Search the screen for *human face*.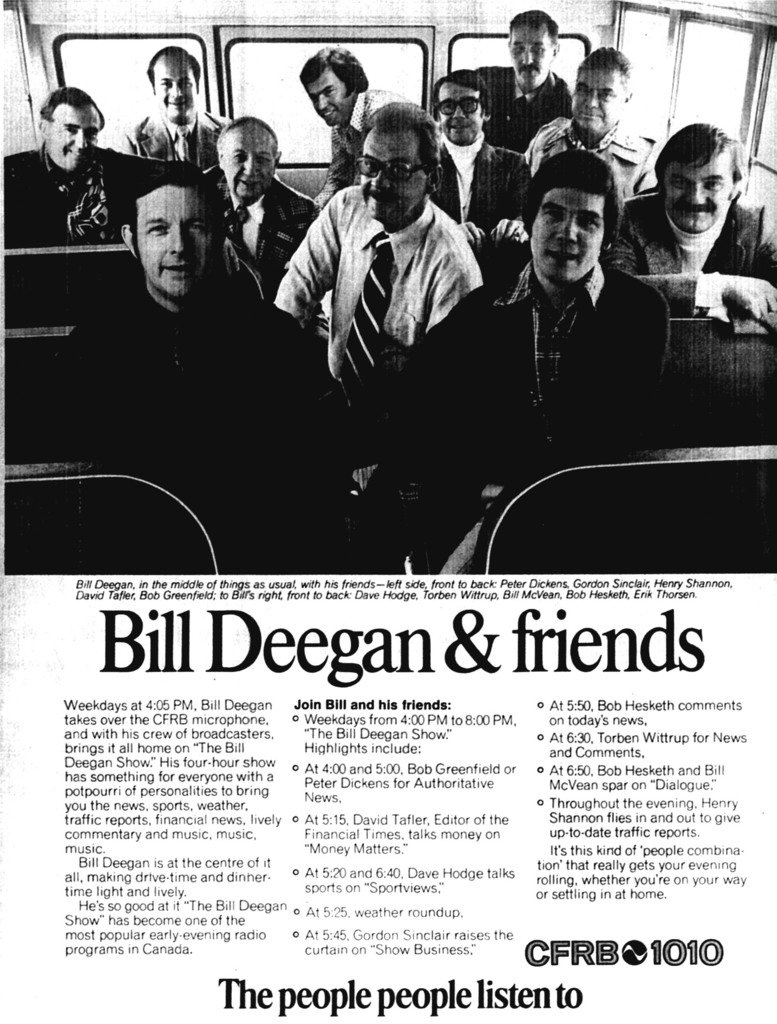
Found at l=436, t=83, r=483, b=147.
